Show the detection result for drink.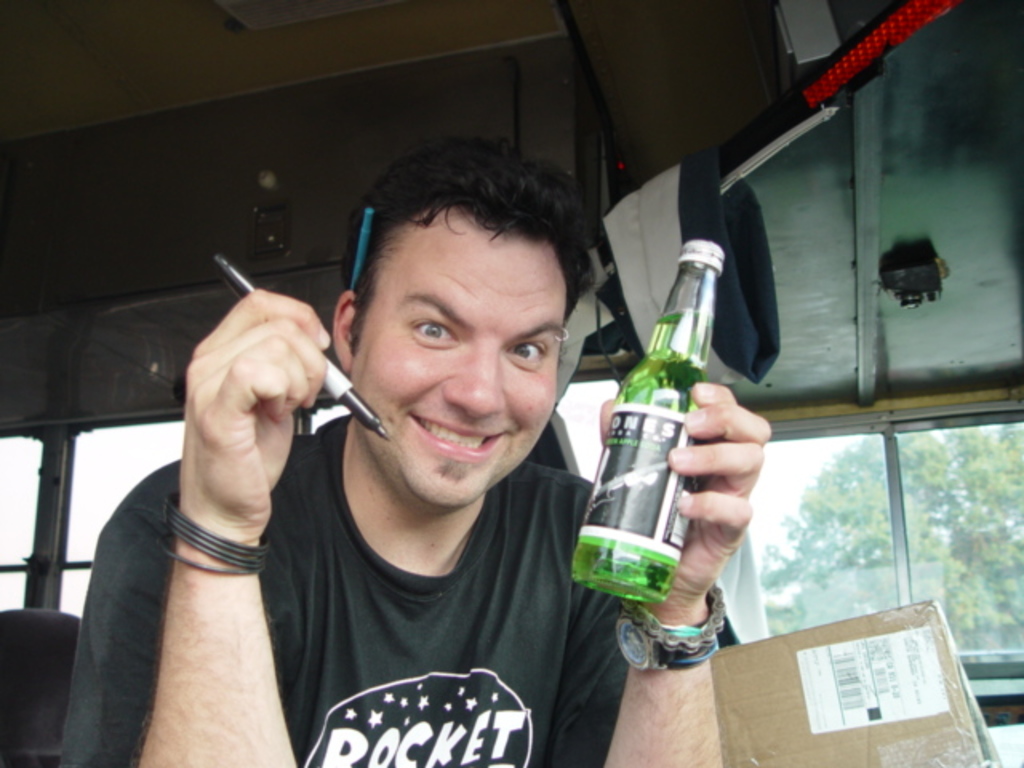
{"left": 573, "top": 261, "right": 725, "bottom": 659}.
